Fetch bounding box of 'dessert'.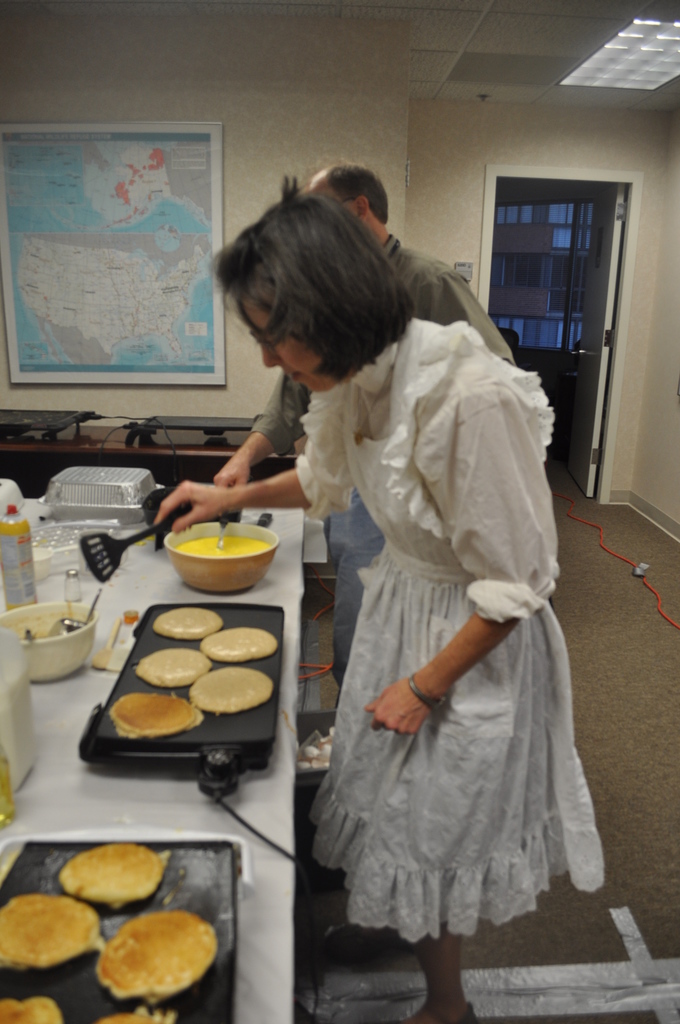
Bbox: select_region(0, 988, 69, 1023).
